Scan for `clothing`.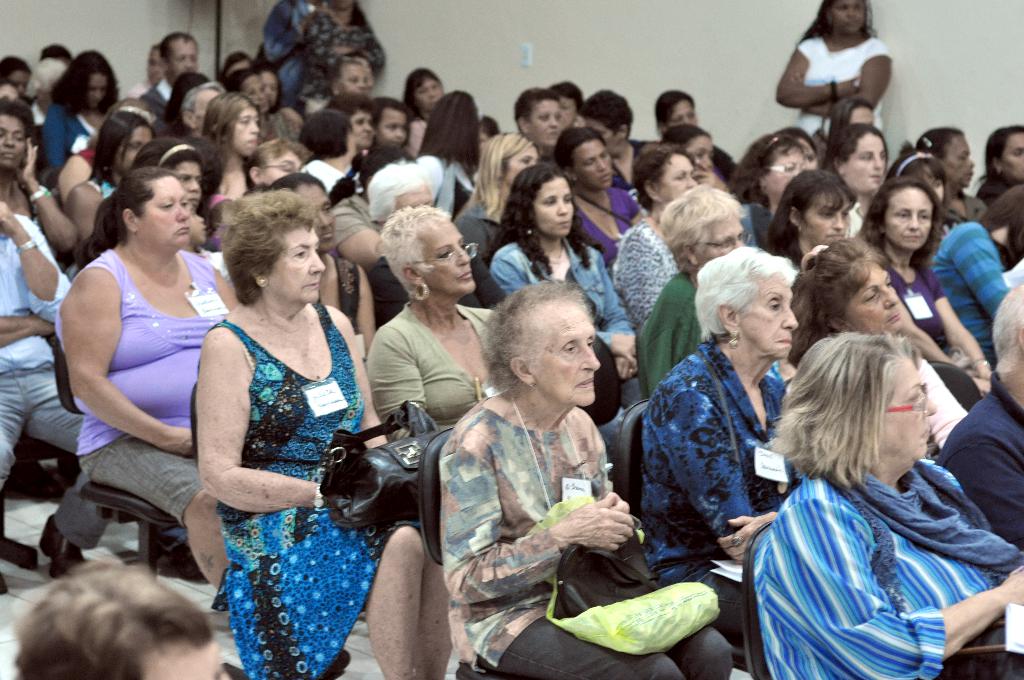
Scan result: region(298, 159, 356, 191).
